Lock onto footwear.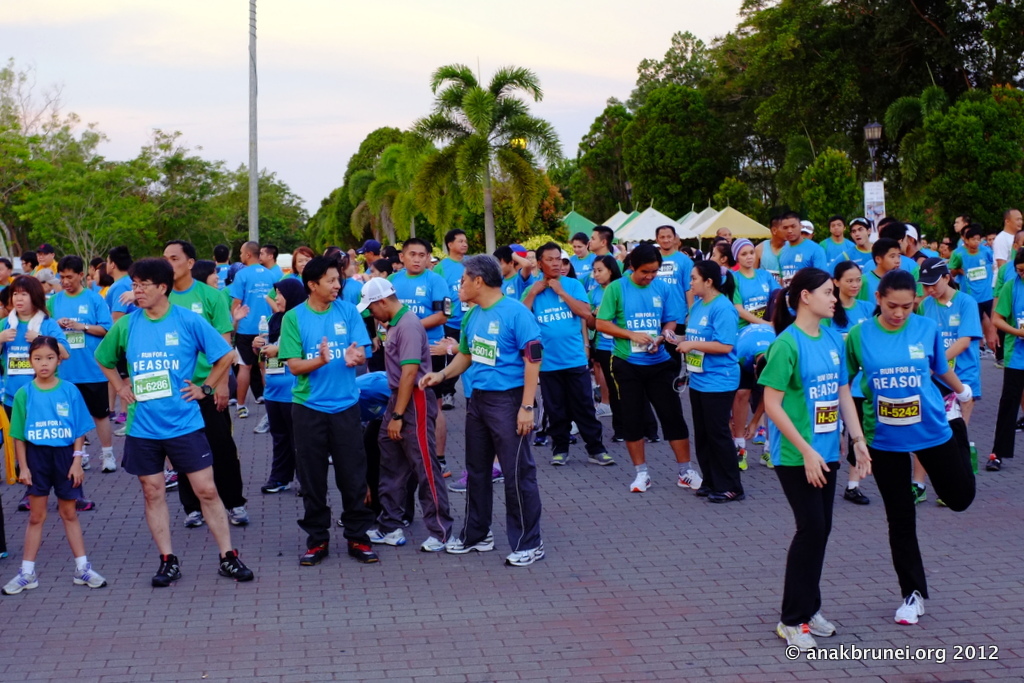
Locked: <bbox>773, 618, 815, 651</bbox>.
